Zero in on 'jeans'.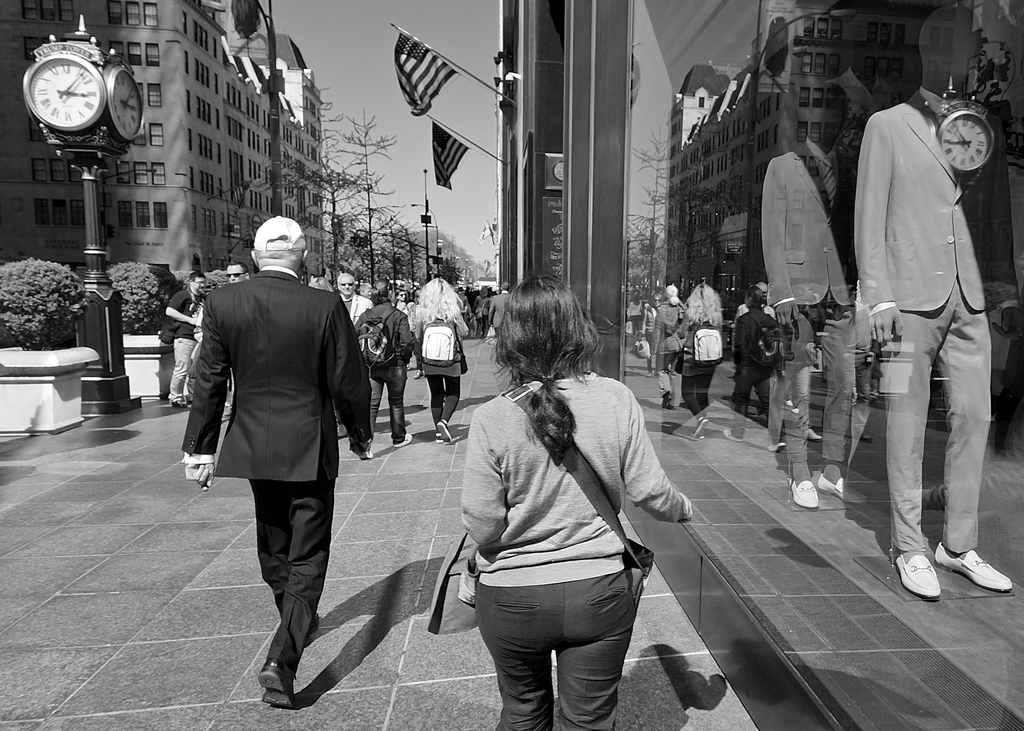
Zeroed in: rect(369, 362, 408, 437).
